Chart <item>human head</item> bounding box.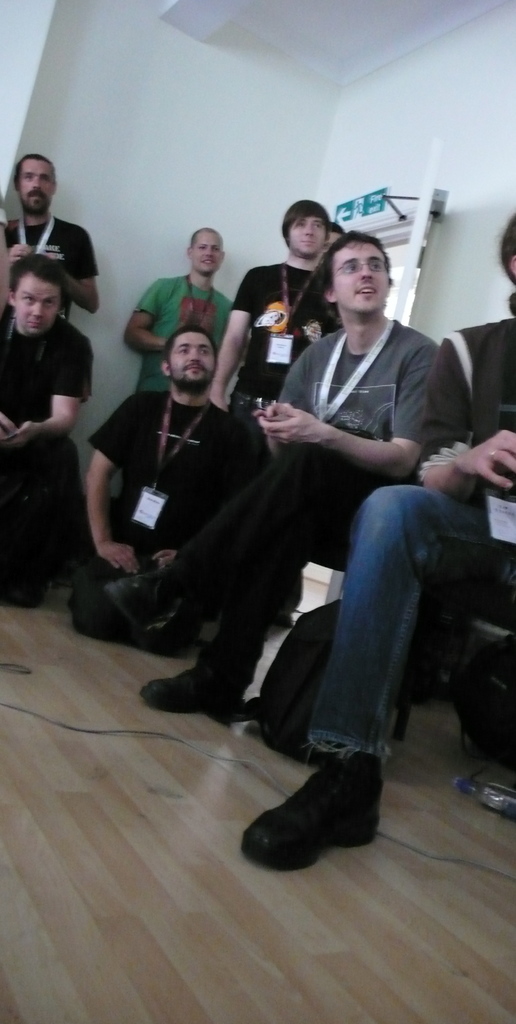
Charted: {"x1": 165, "y1": 324, "x2": 219, "y2": 392}.
